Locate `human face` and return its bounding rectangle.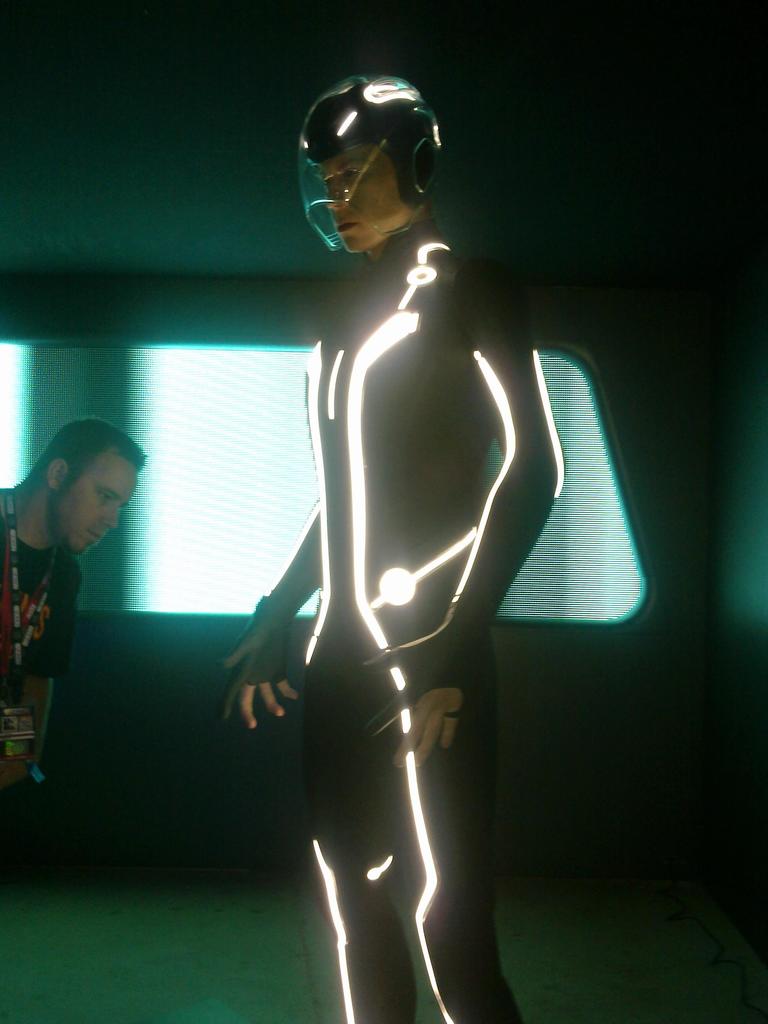
Rect(52, 456, 136, 554).
